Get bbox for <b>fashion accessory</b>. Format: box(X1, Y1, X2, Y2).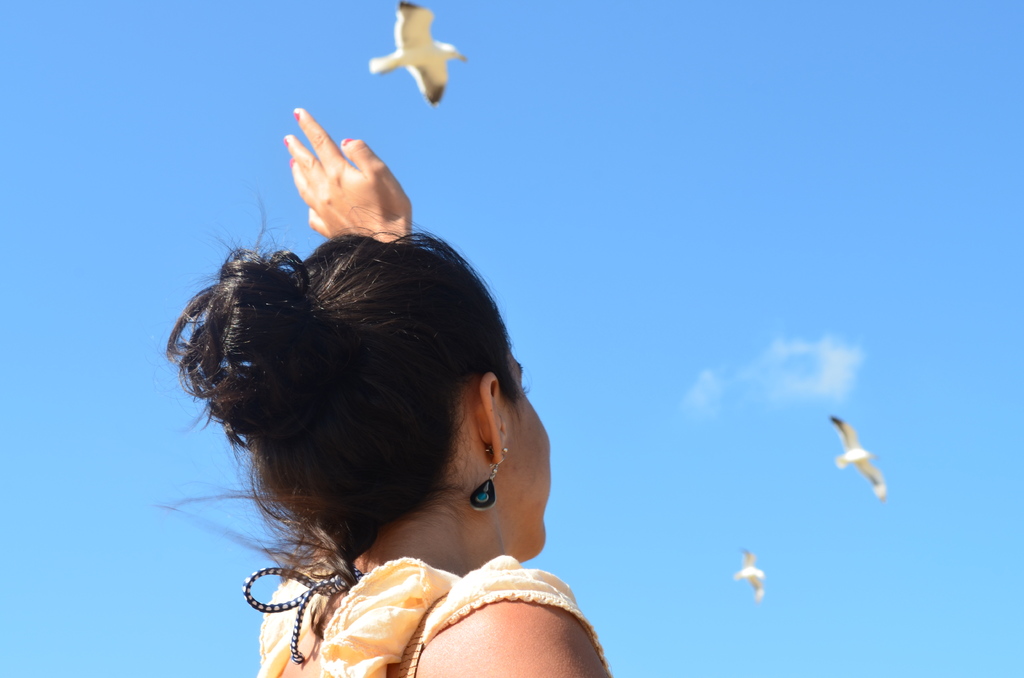
box(473, 439, 510, 512).
